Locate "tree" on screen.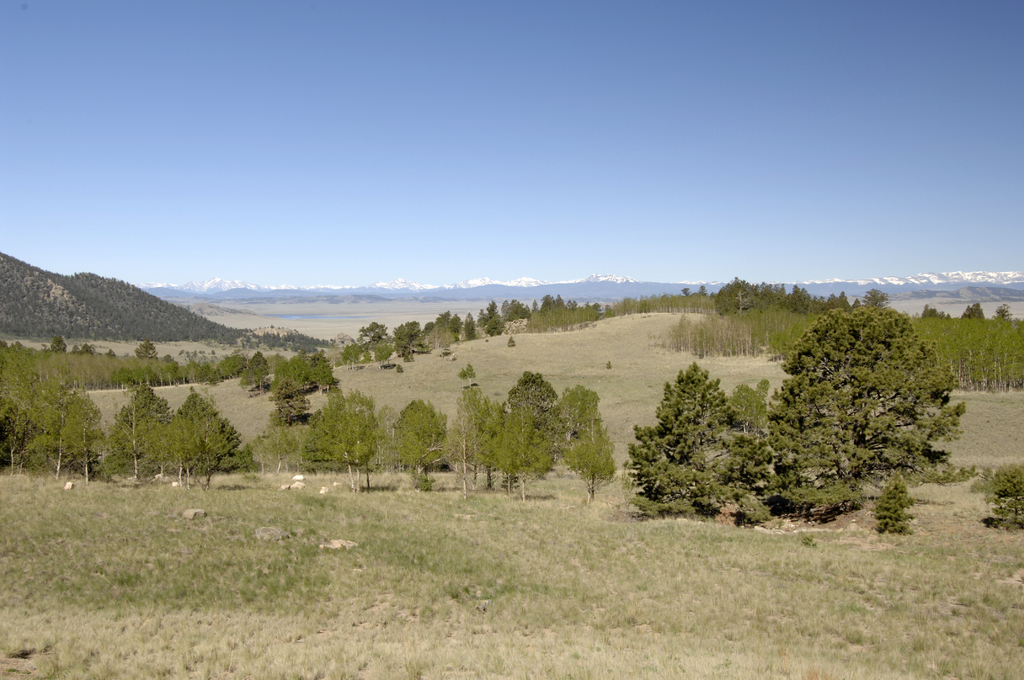
On screen at detection(106, 382, 182, 491).
